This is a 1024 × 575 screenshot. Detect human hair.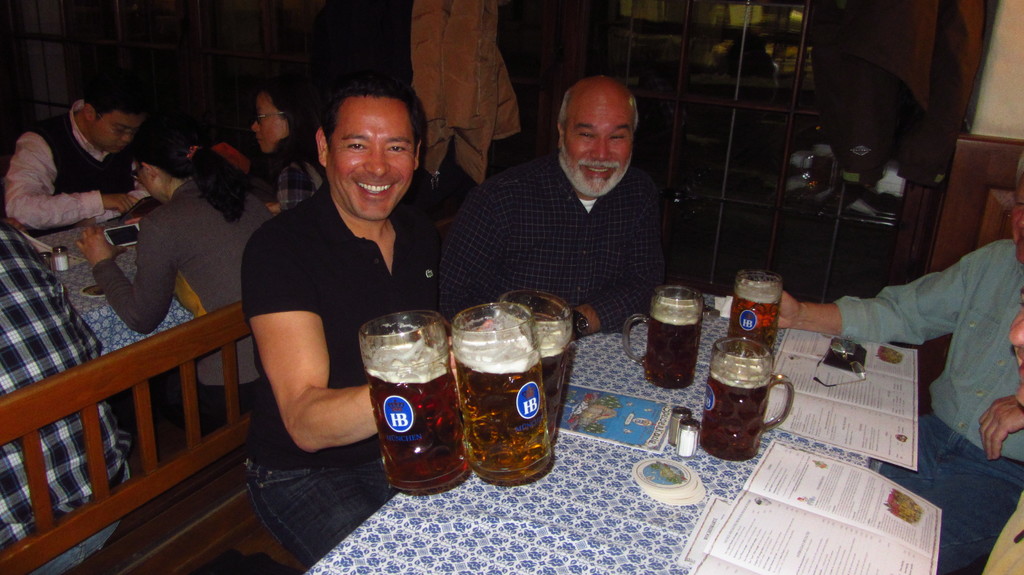
81, 66, 154, 122.
